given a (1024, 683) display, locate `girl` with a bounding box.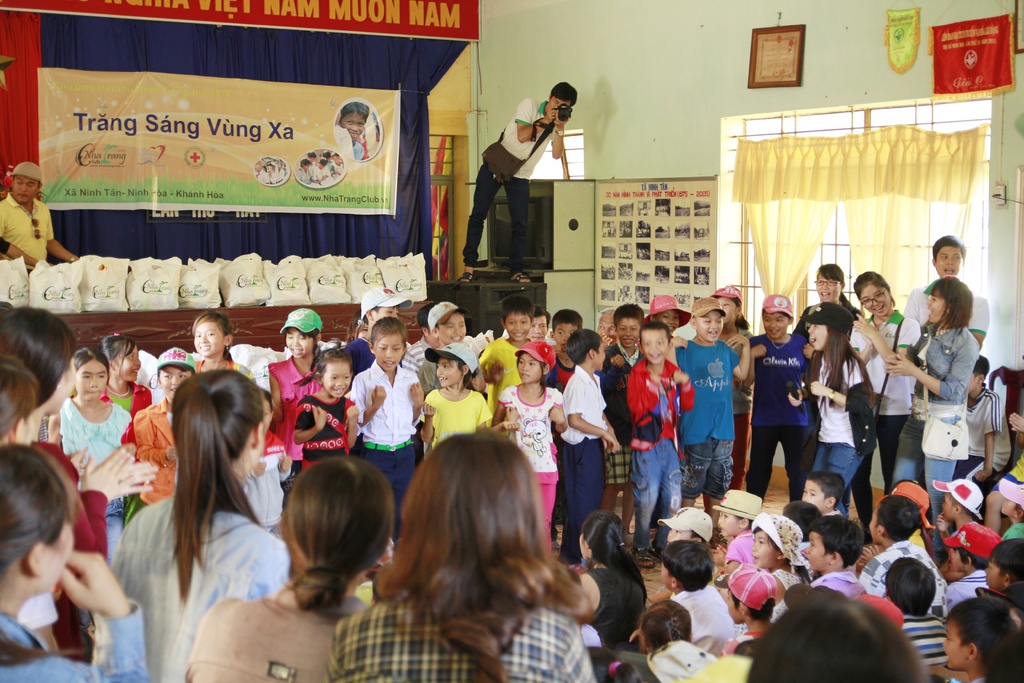
Located: l=324, t=429, r=607, b=682.
